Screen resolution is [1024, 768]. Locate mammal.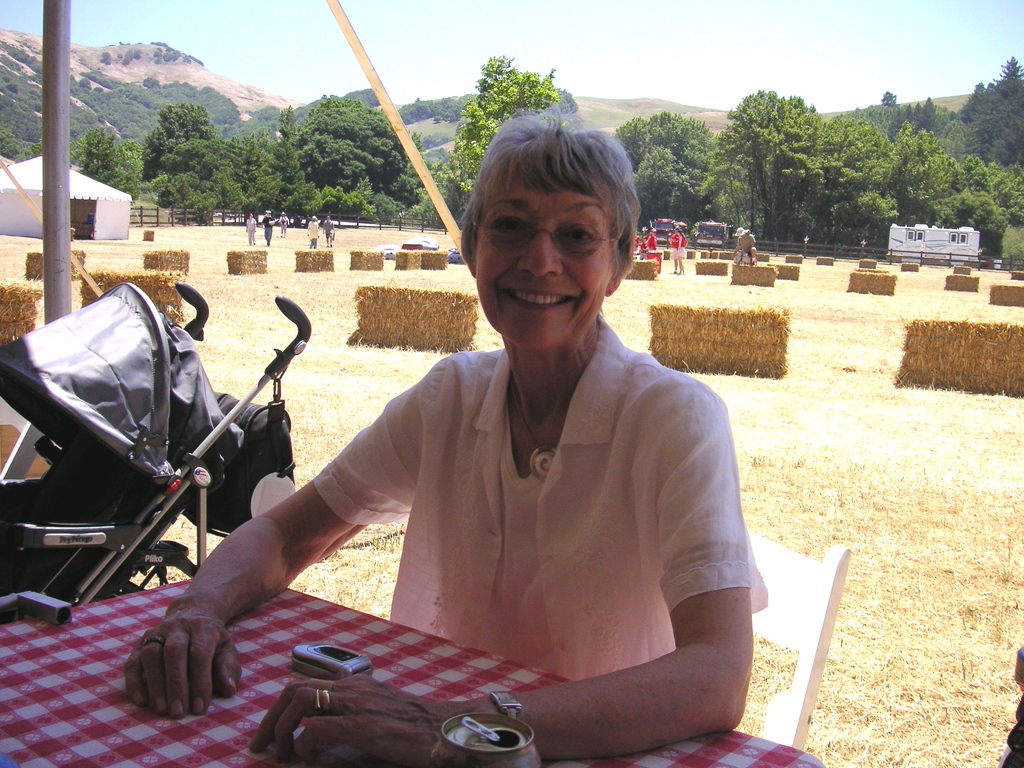
644 226 659 248.
